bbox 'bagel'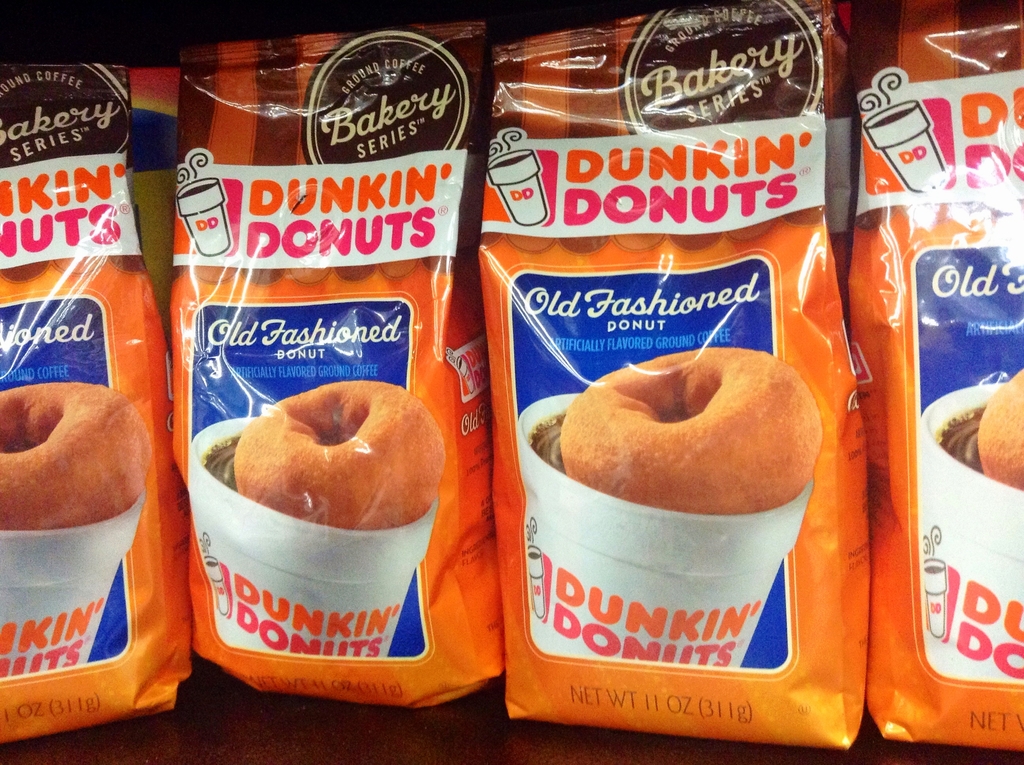
l=975, t=366, r=1023, b=490
